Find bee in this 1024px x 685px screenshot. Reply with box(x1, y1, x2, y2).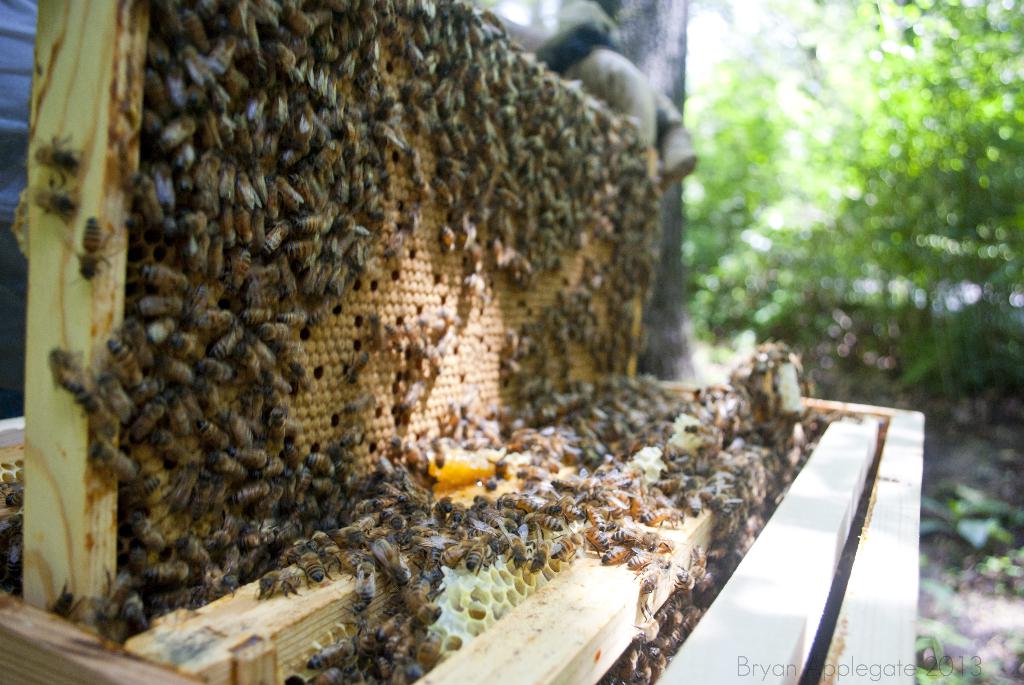
box(605, 521, 653, 548).
